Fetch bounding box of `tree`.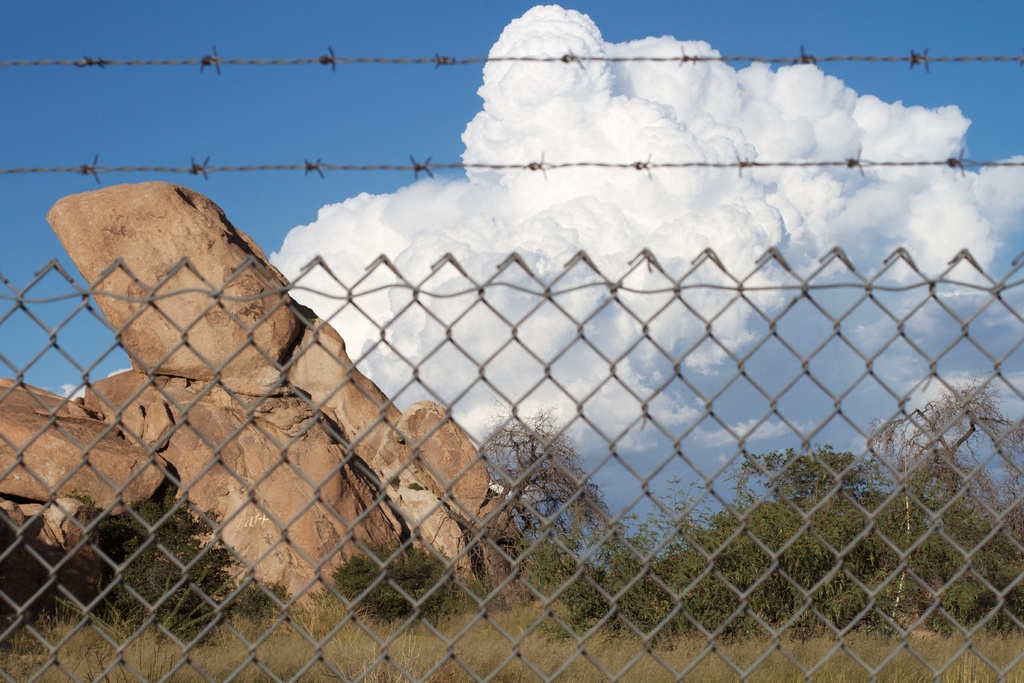
Bbox: detection(726, 428, 888, 550).
